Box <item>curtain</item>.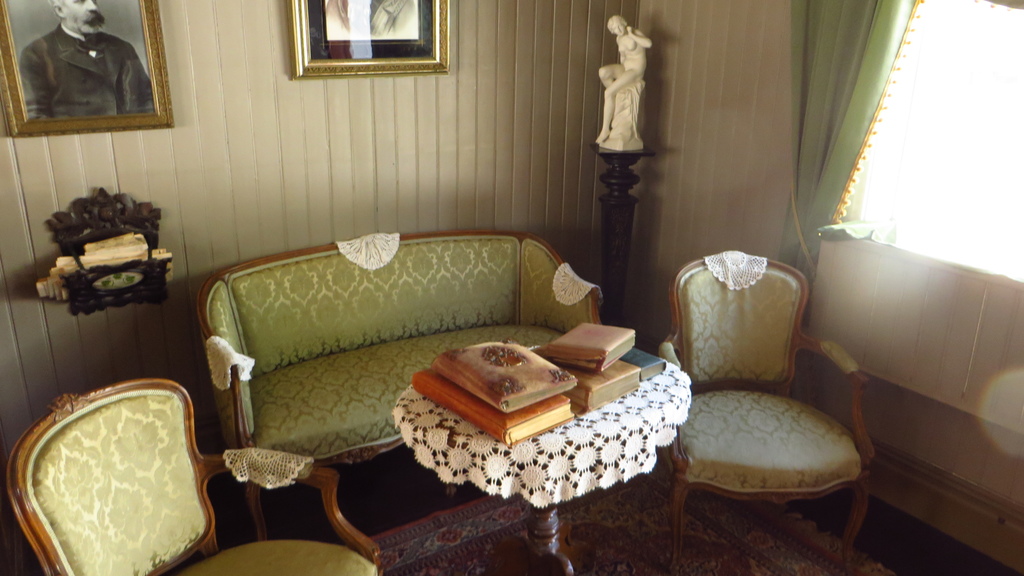
{"x1": 792, "y1": 0, "x2": 880, "y2": 272}.
